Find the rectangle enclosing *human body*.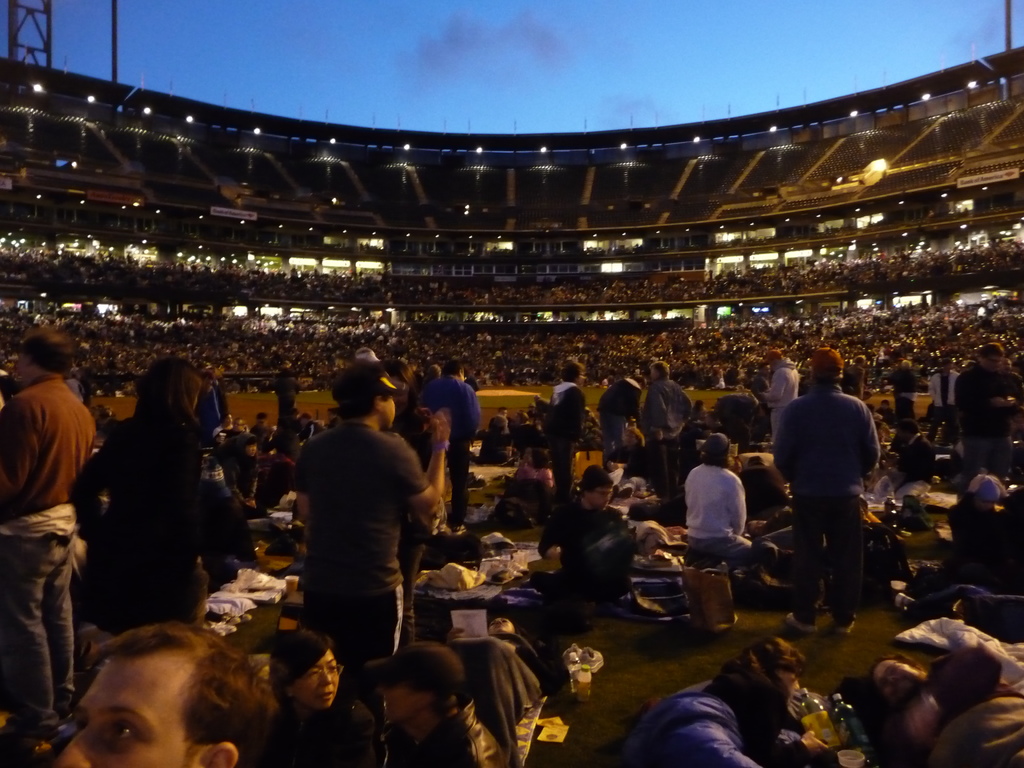
l=322, t=337, r=335, b=355.
